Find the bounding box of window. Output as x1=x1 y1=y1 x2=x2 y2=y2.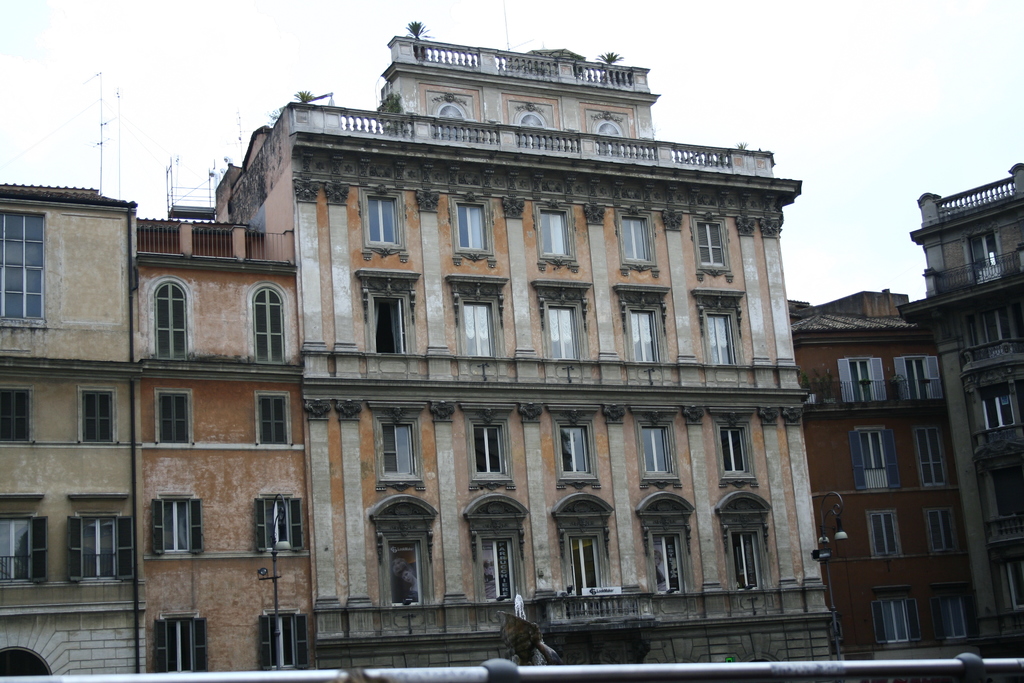
x1=917 y1=508 x2=962 y2=555.
